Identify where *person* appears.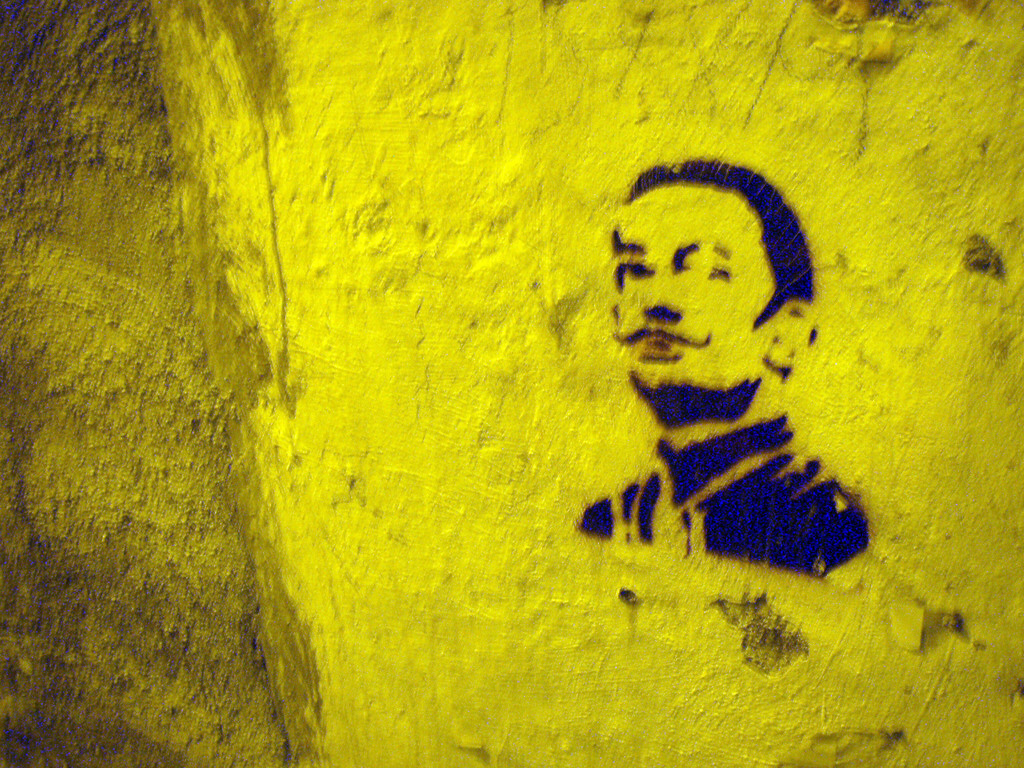
Appears at {"left": 581, "top": 152, "right": 870, "bottom": 572}.
